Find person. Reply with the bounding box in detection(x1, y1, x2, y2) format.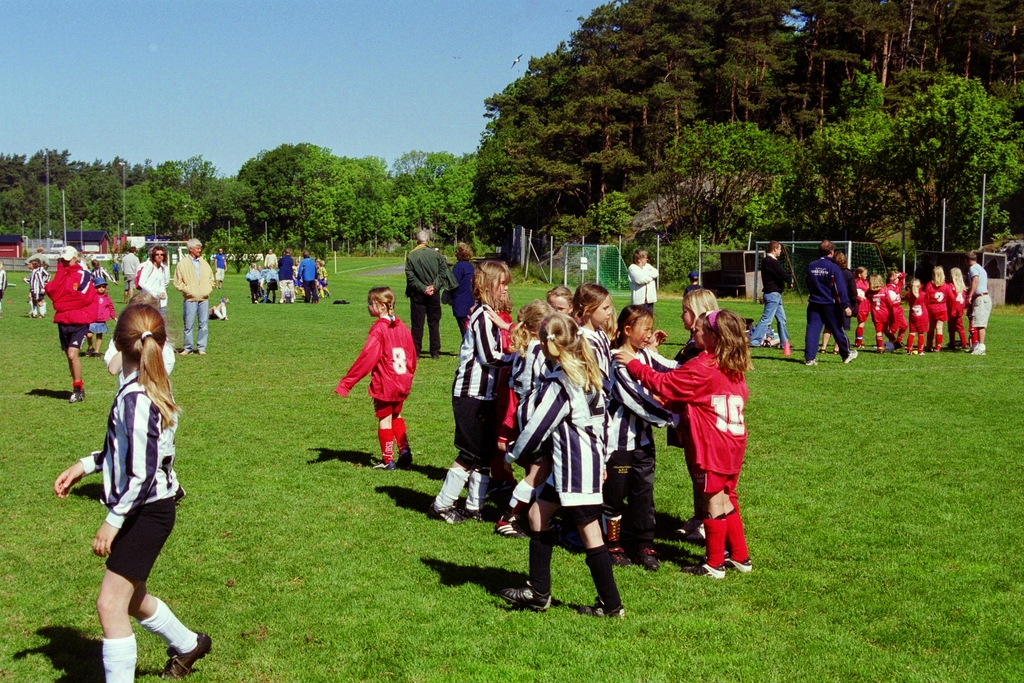
detection(751, 234, 798, 361).
